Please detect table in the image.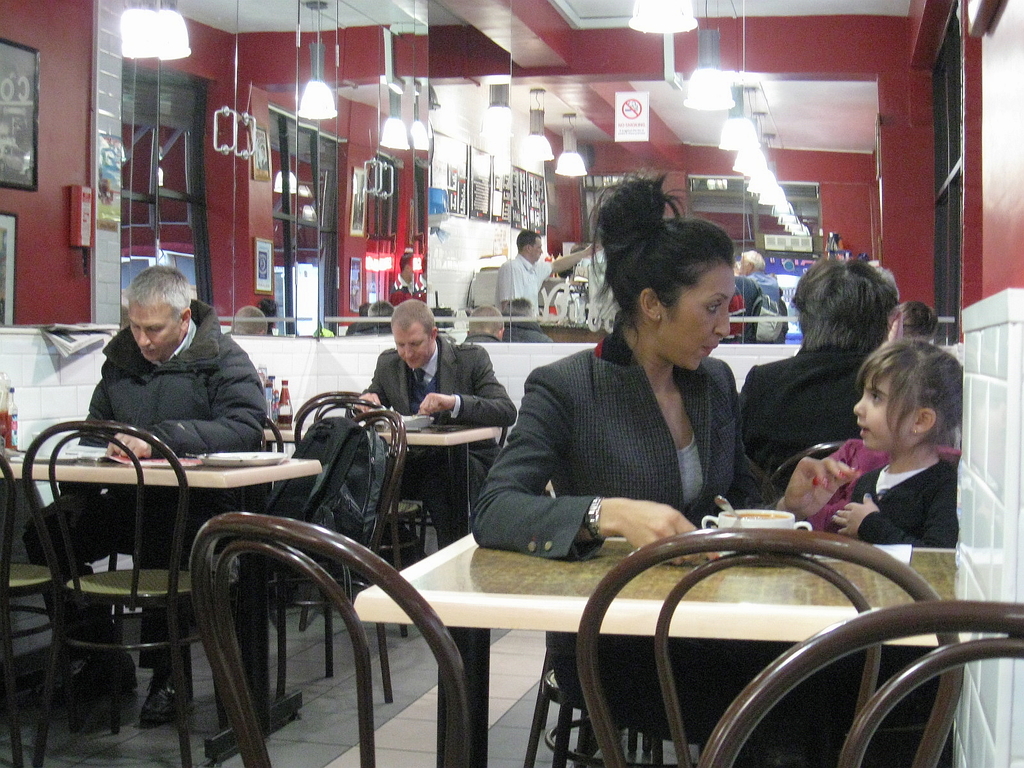
[351,520,964,767].
